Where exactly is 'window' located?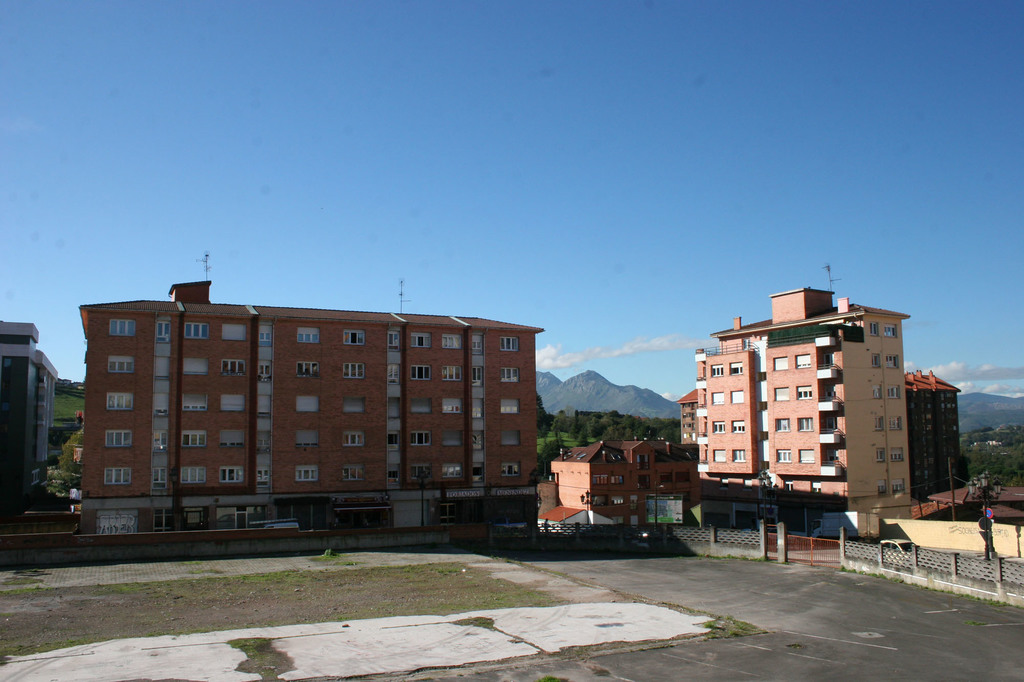
Its bounding box is [729,418,745,434].
